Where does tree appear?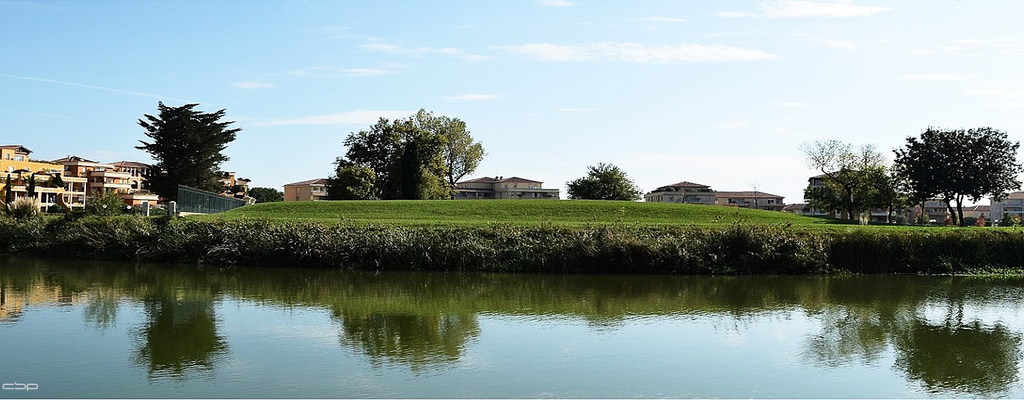
Appears at x1=5 y1=173 x2=15 y2=210.
